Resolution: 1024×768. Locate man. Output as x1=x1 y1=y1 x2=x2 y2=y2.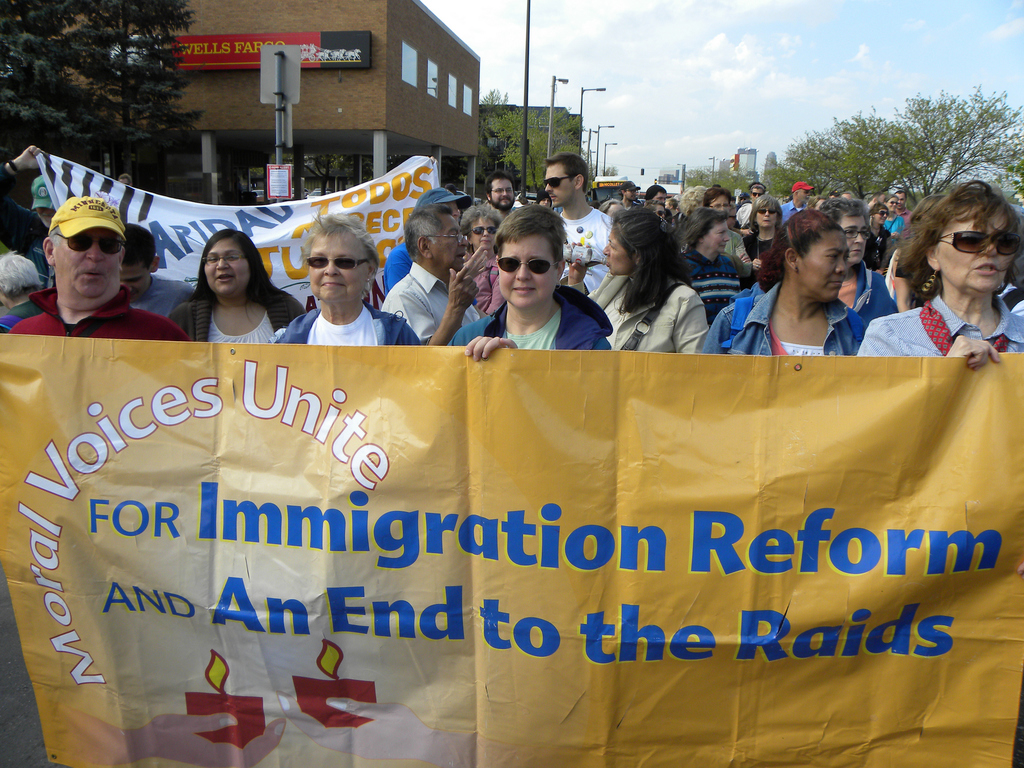
x1=118 y1=221 x2=193 y2=322.
